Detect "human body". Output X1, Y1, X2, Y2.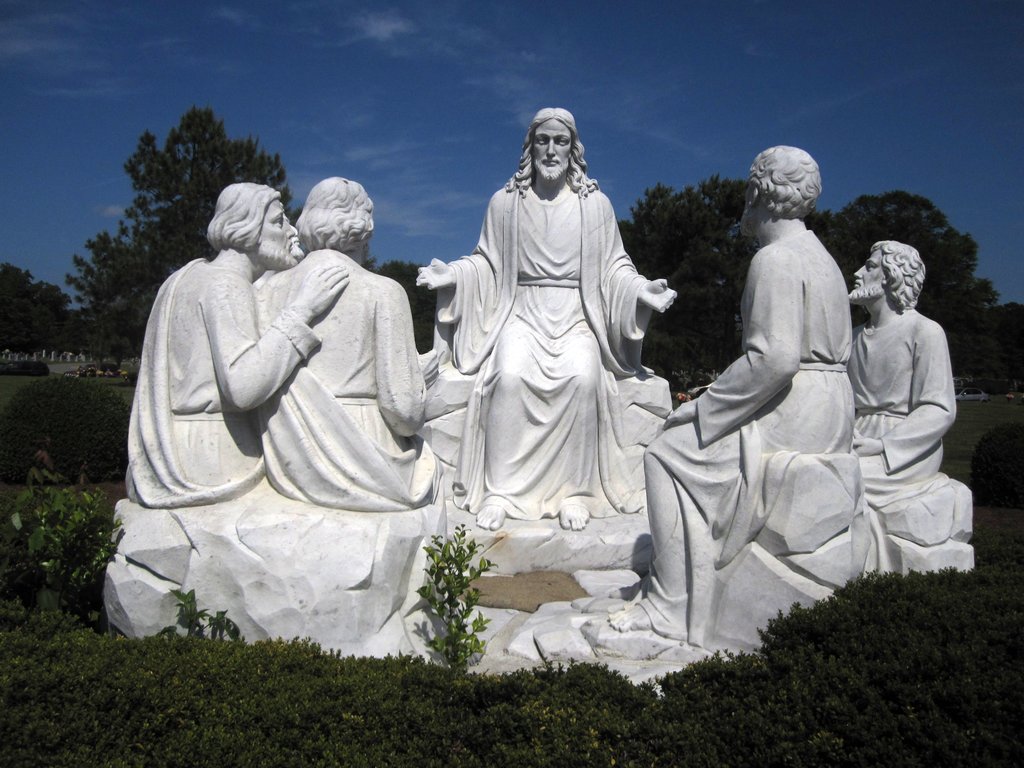
415, 100, 673, 528.
